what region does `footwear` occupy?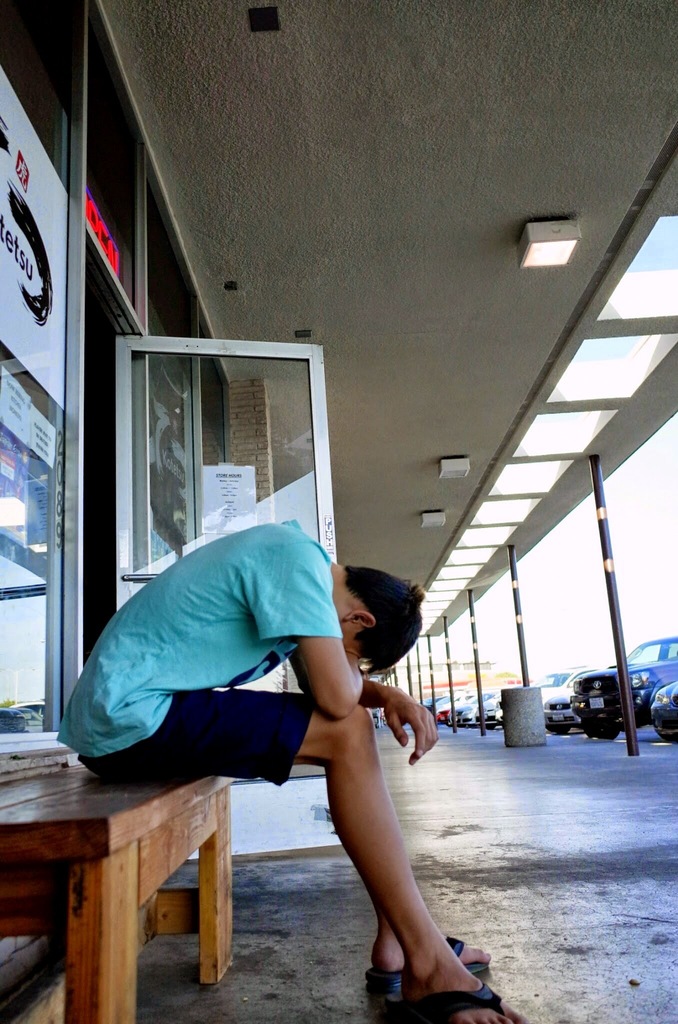
rect(371, 931, 490, 980).
